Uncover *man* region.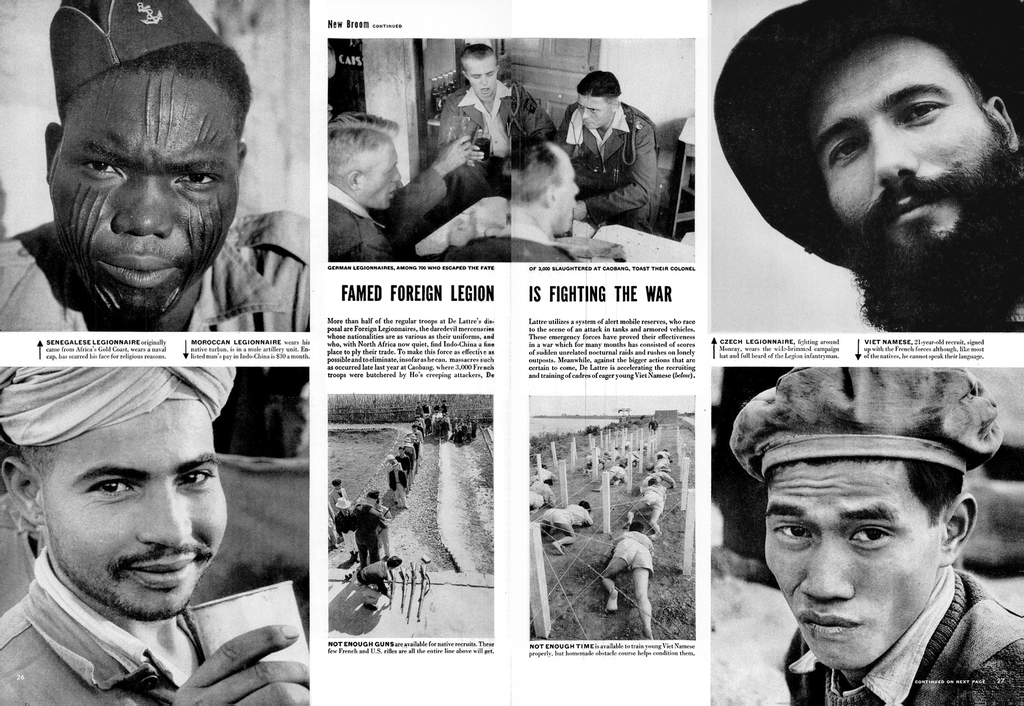
Uncovered: crop(558, 70, 663, 227).
